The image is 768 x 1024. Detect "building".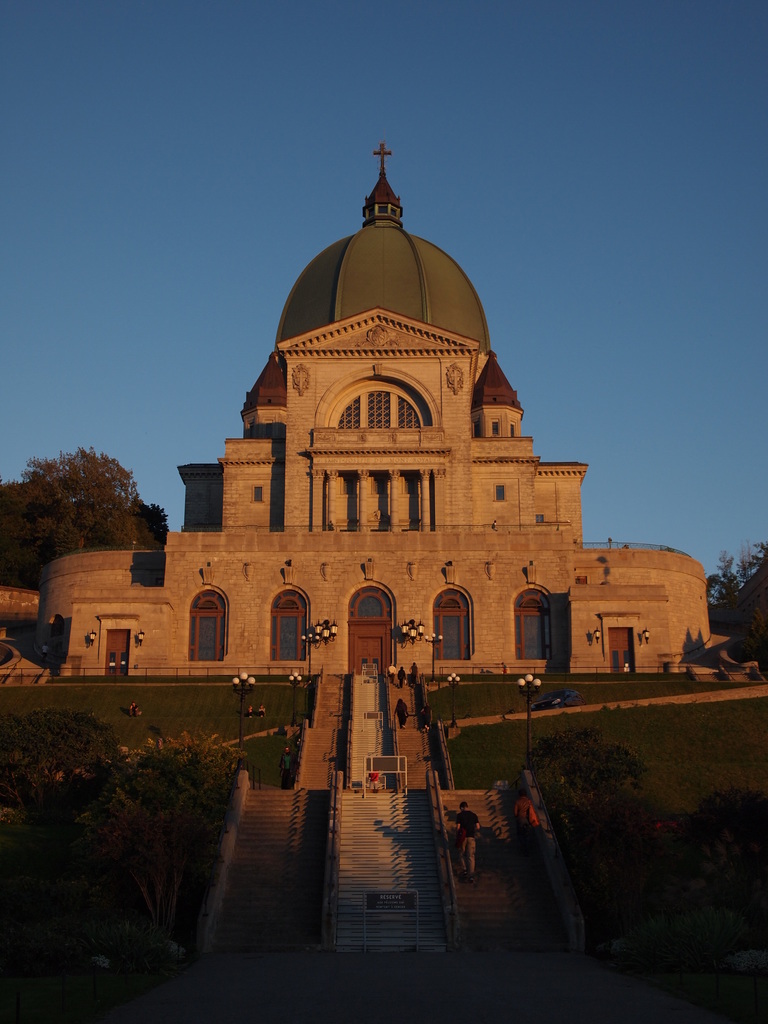
Detection: [x1=36, y1=148, x2=709, y2=676].
